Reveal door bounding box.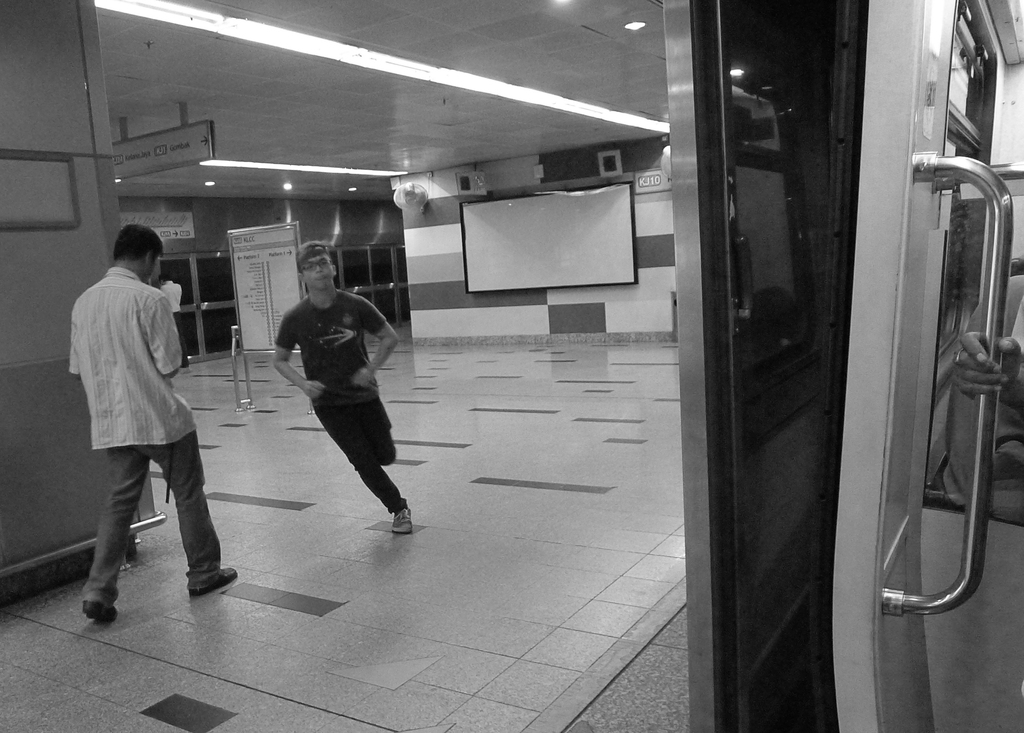
Revealed: (151, 249, 205, 362).
